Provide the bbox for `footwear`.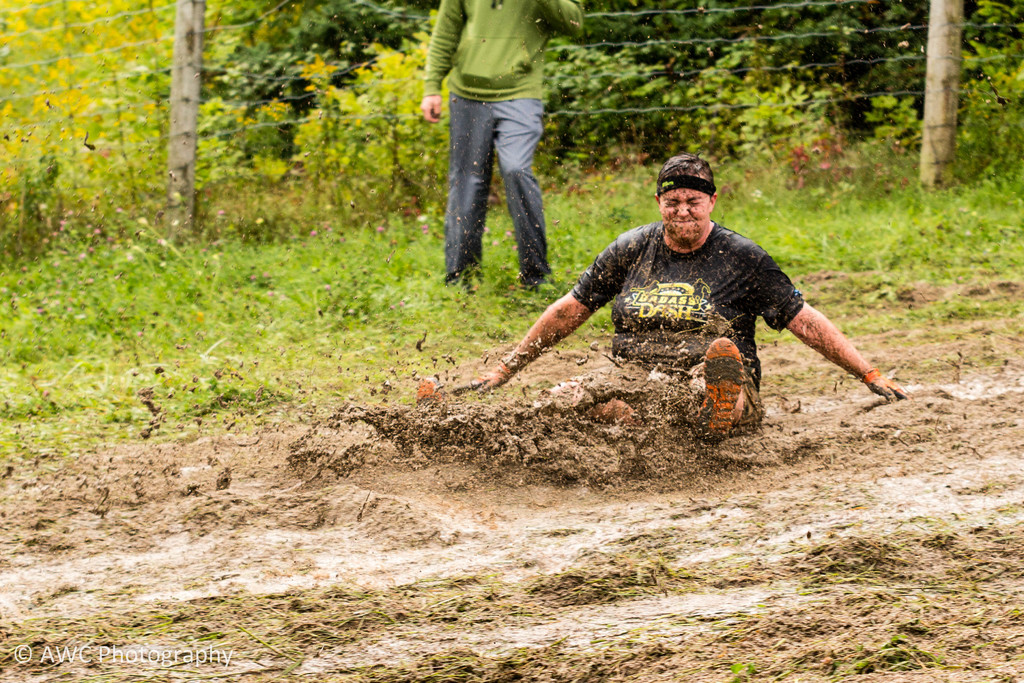
<box>692,339,744,445</box>.
